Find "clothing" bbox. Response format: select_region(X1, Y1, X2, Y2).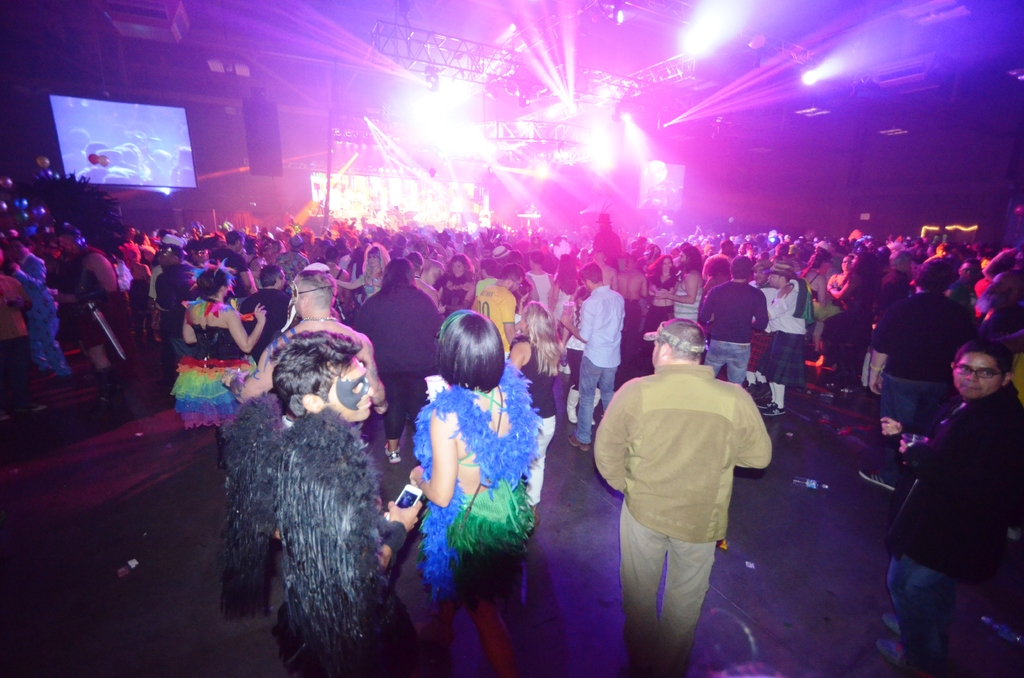
select_region(351, 277, 435, 448).
